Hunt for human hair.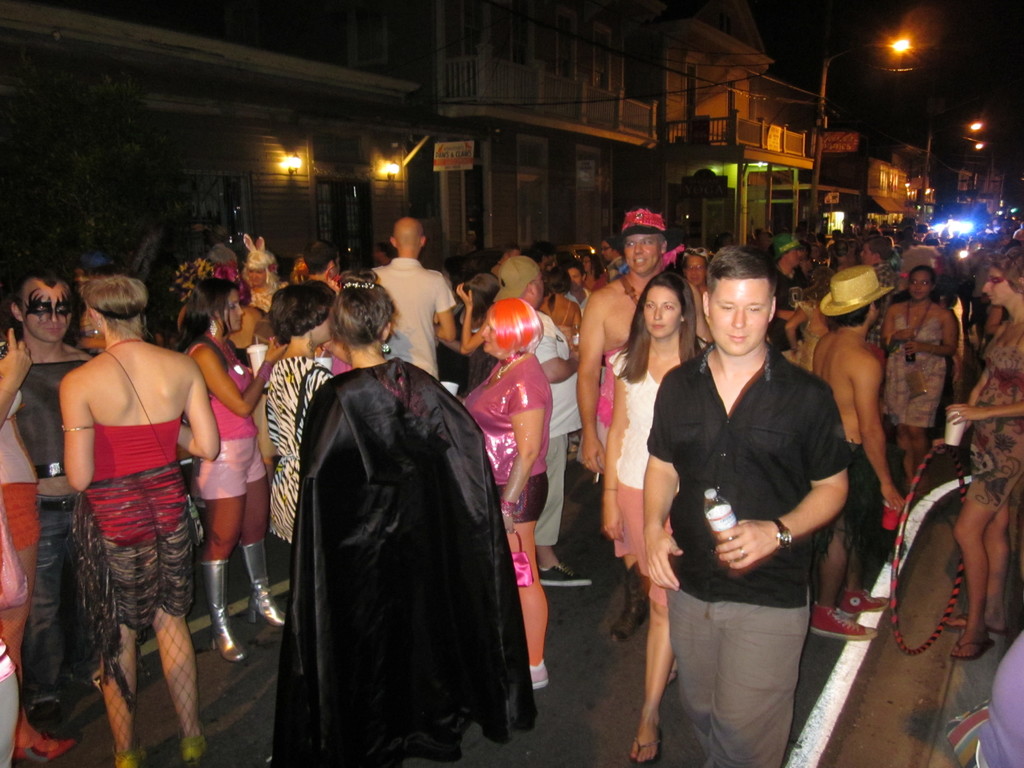
Hunted down at [637, 266, 701, 386].
